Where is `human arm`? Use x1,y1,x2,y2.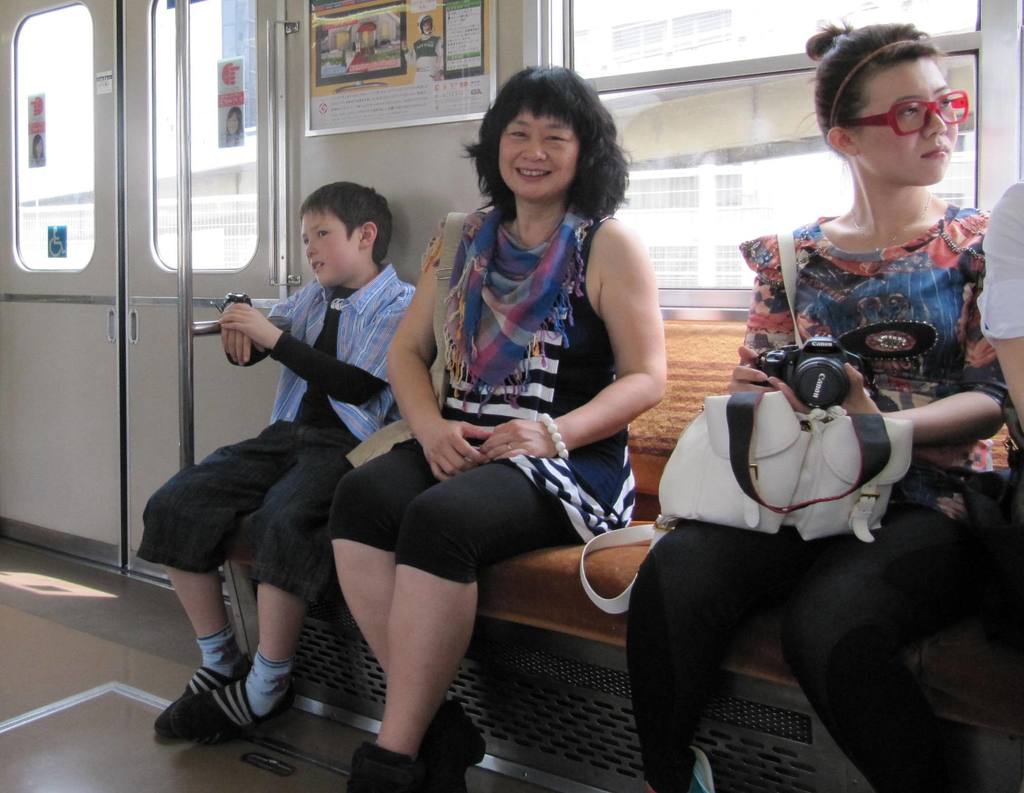
218,285,308,383.
